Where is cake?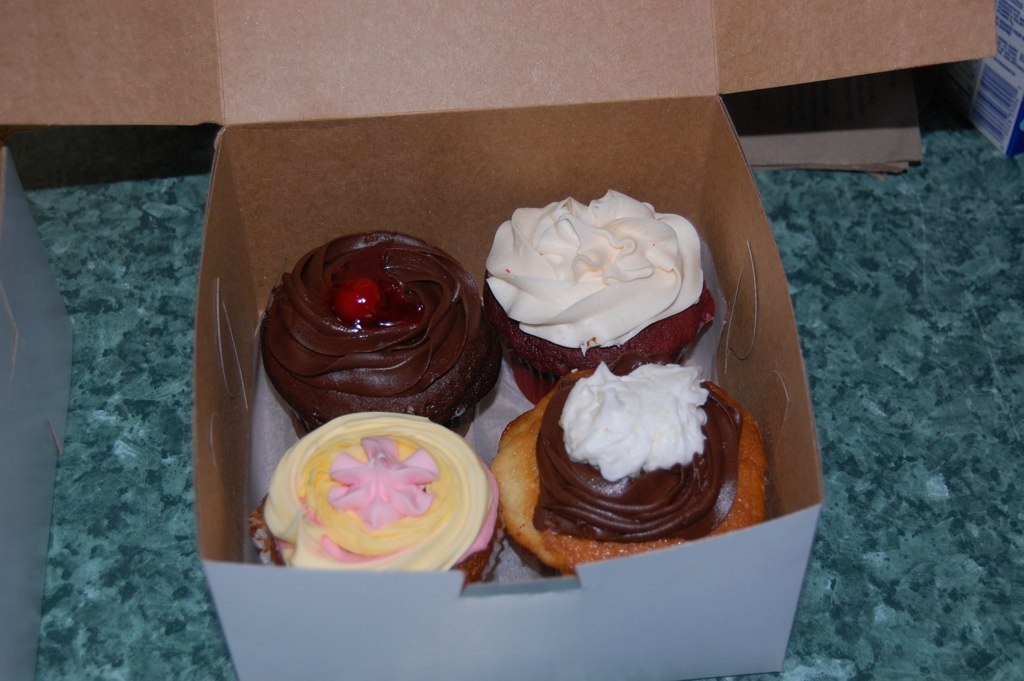
247:410:499:583.
